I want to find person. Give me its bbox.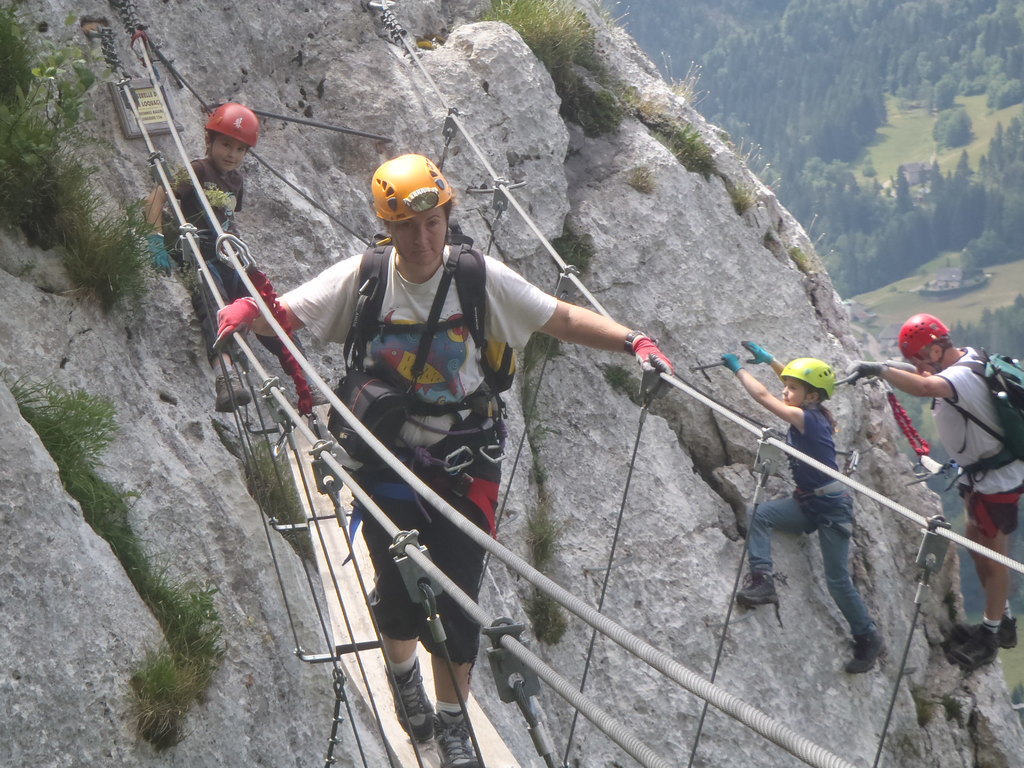
[206, 150, 674, 767].
